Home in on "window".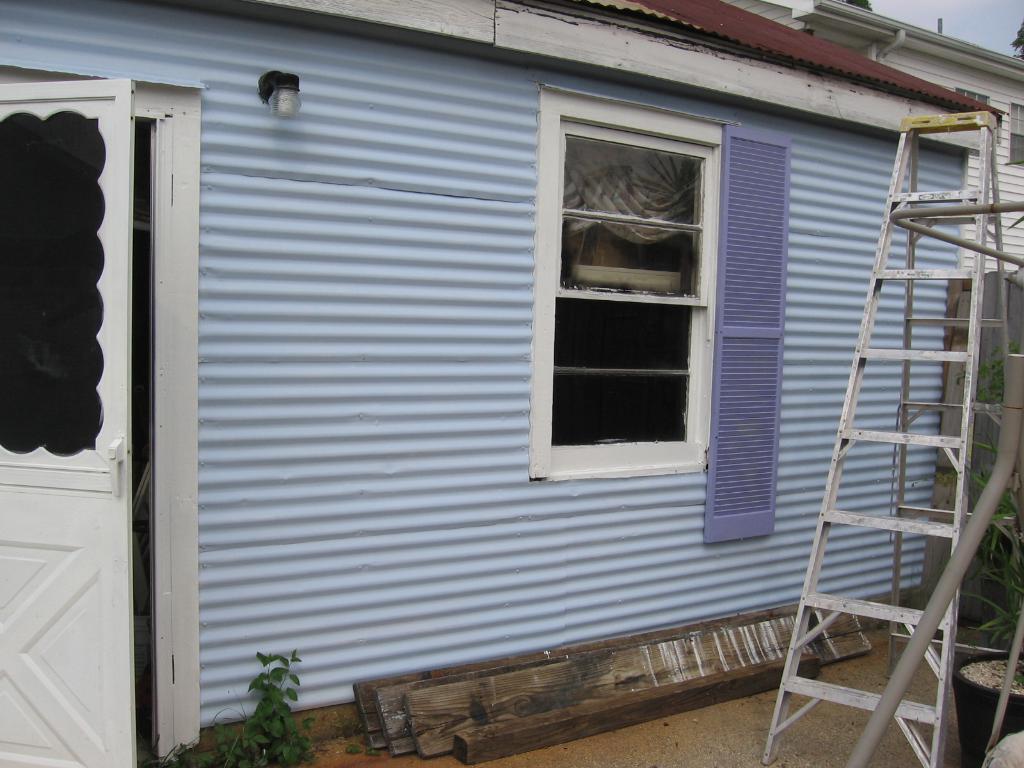
Homed in at crop(528, 90, 746, 488).
